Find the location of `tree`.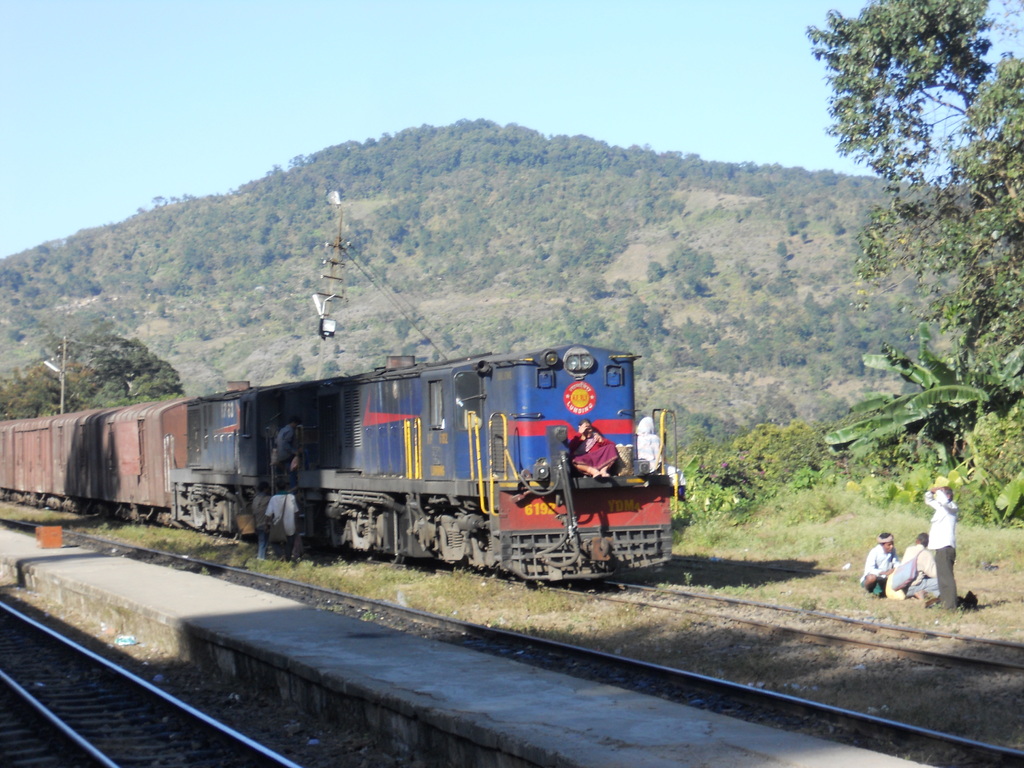
Location: l=802, t=0, r=1023, b=454.
